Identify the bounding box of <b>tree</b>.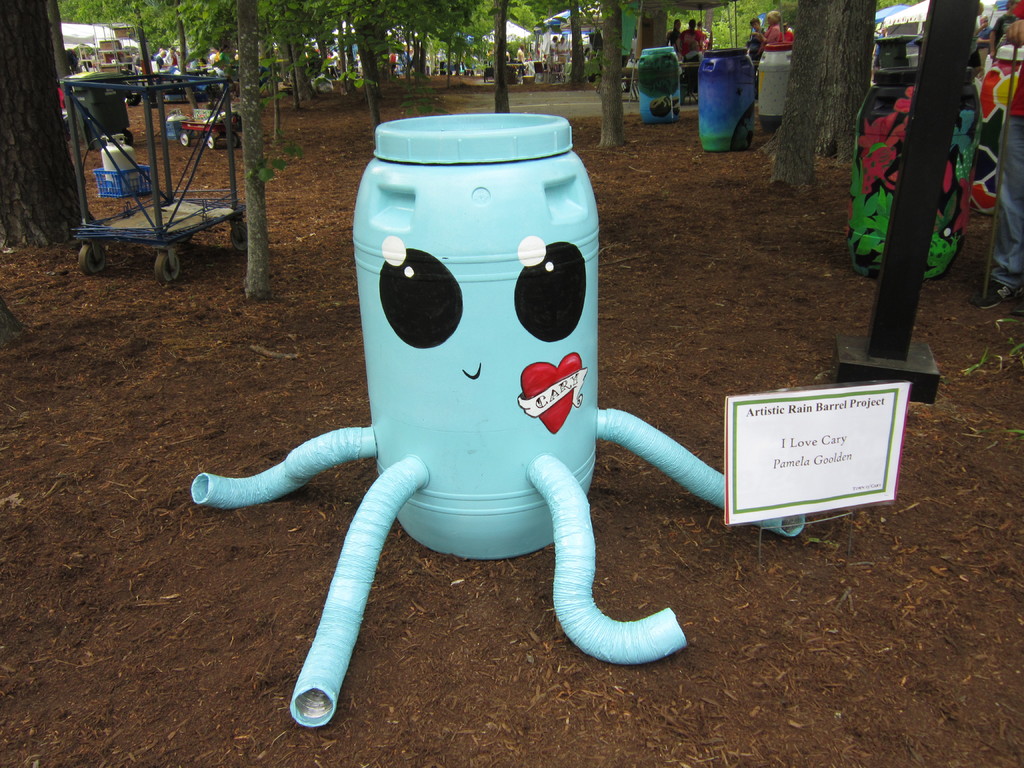
(463, 0, 548, 119).
